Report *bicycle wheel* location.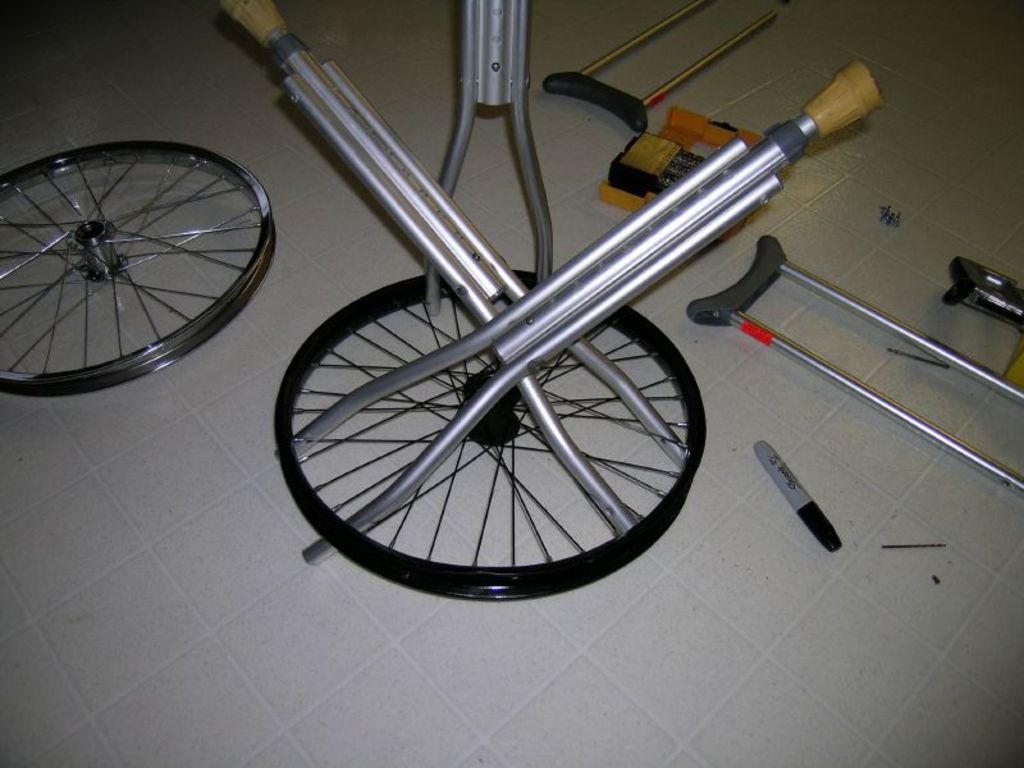
Report: Rect(0, 141, 279, 401).
